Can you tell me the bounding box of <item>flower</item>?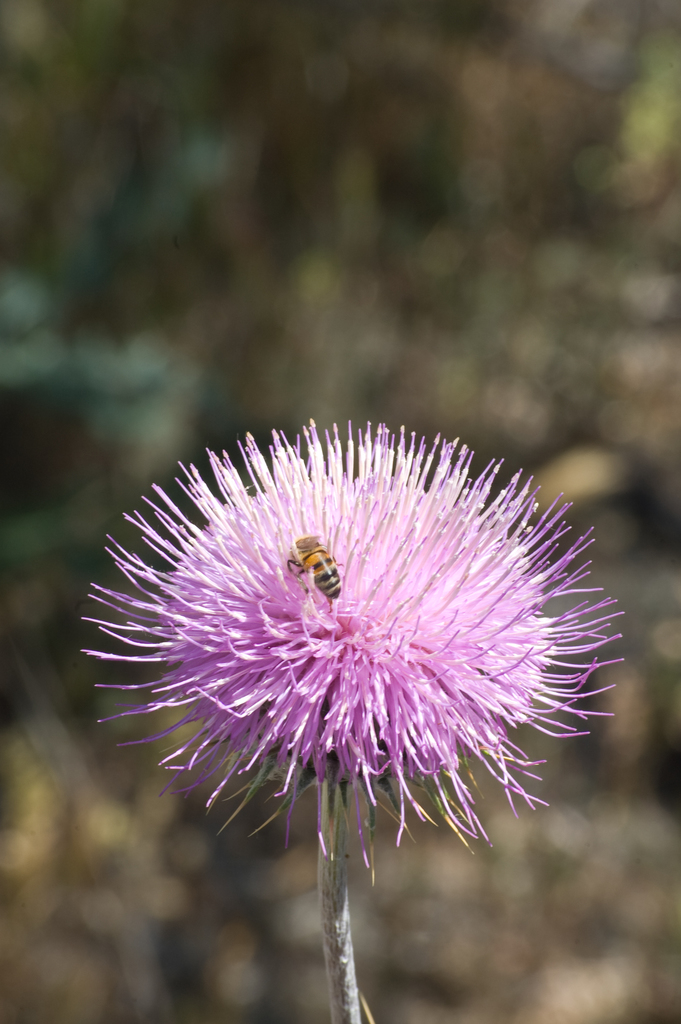
BBox(70, 433, 623, 855).
